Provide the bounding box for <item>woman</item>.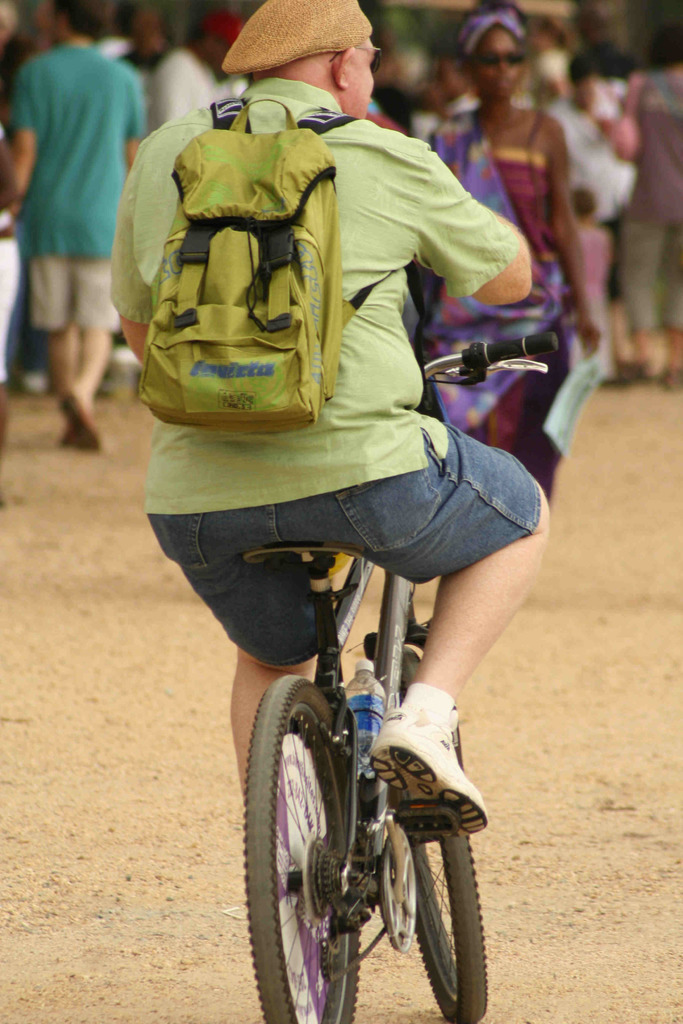
box=[423, 1, 595, 492].
